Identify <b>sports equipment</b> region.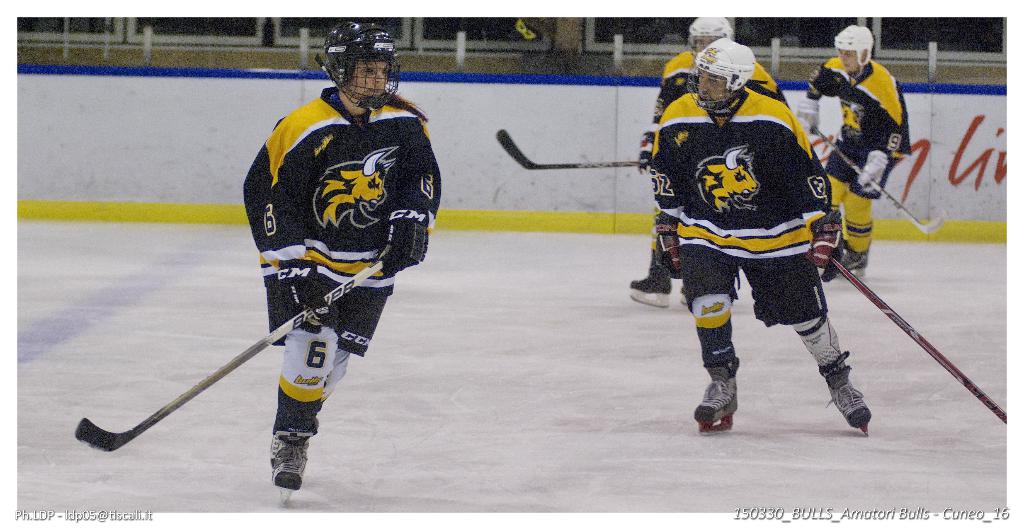
Region: (685, 11, 732, 58).
